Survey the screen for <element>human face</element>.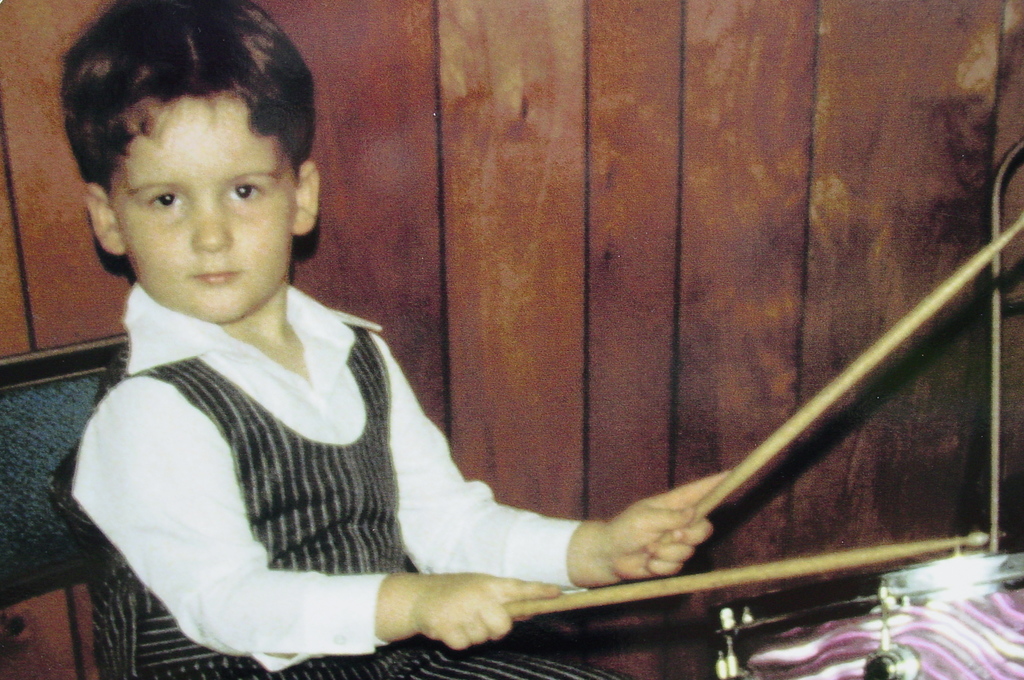
Survey found: bbox=(111, 90, 297, 327).
